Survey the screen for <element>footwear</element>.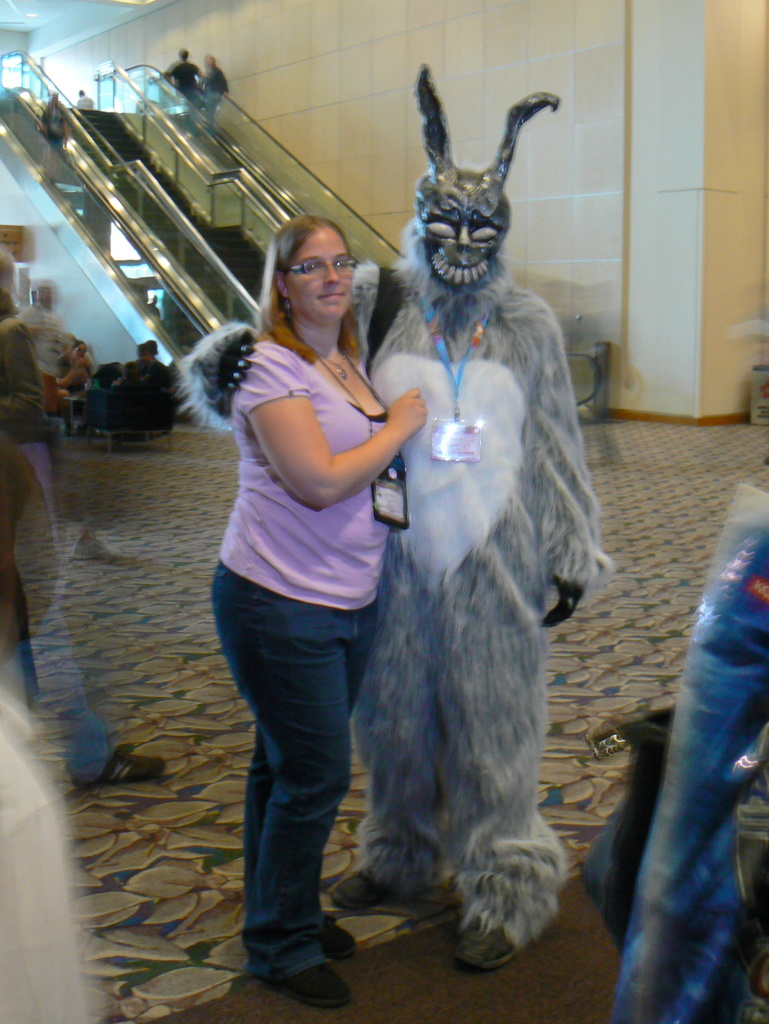
Survey found: bbox=(455, 913, 509, 967).
